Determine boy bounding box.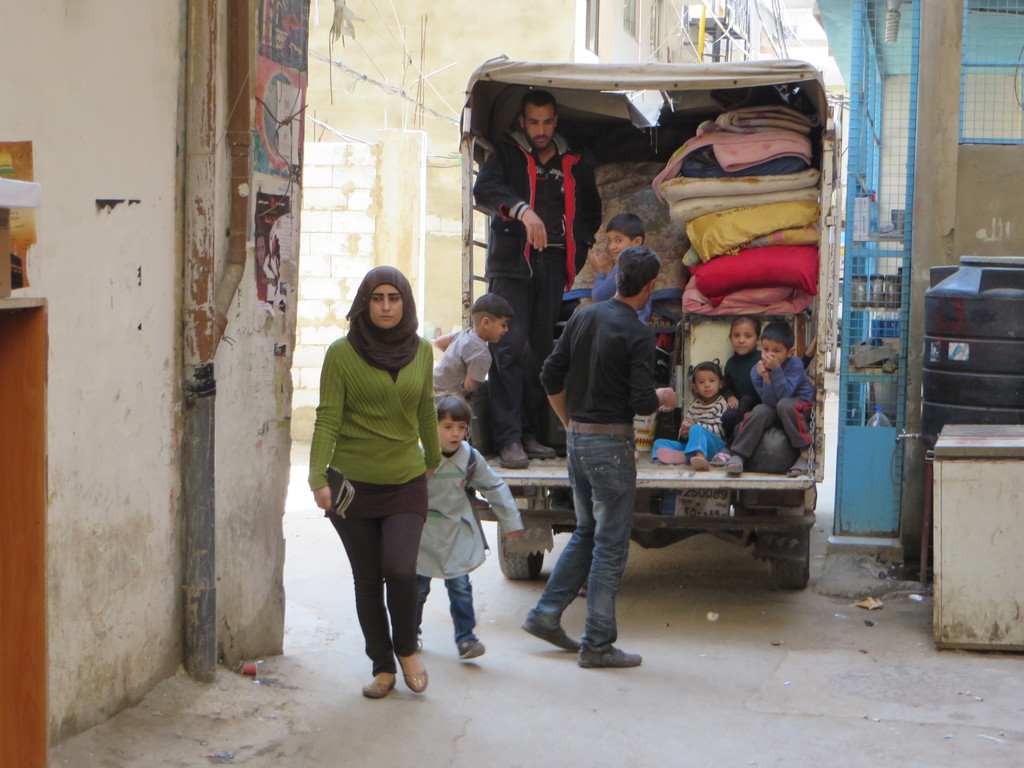
Determined: (426,285,516,407).
